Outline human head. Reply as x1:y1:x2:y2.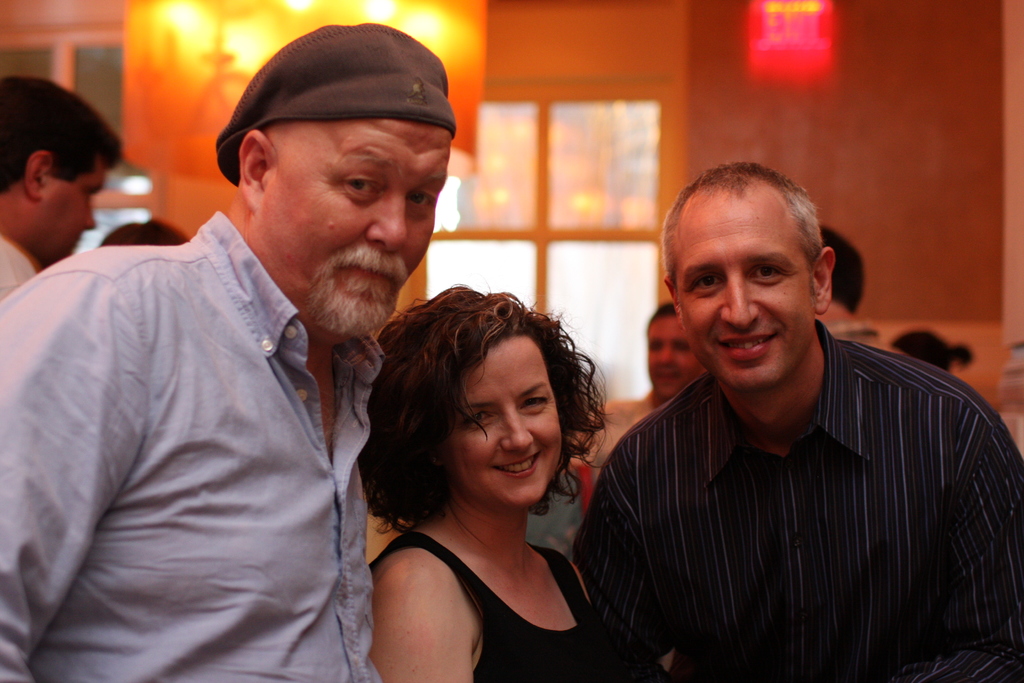
817:224:865:325.
